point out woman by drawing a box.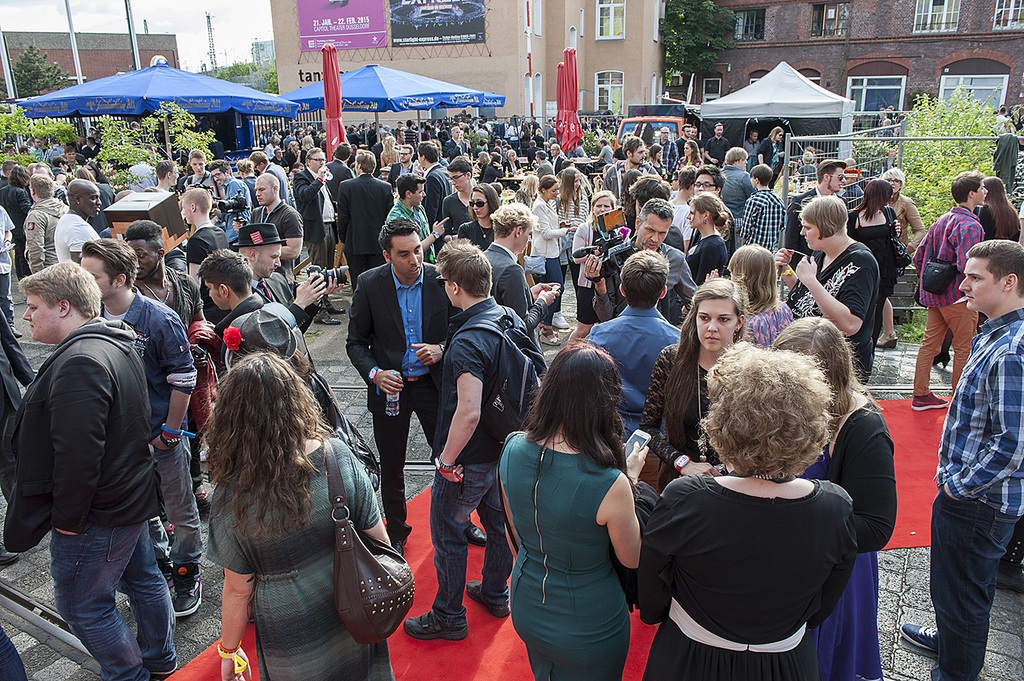
left=459, top=183, right=504, bottom=257.
